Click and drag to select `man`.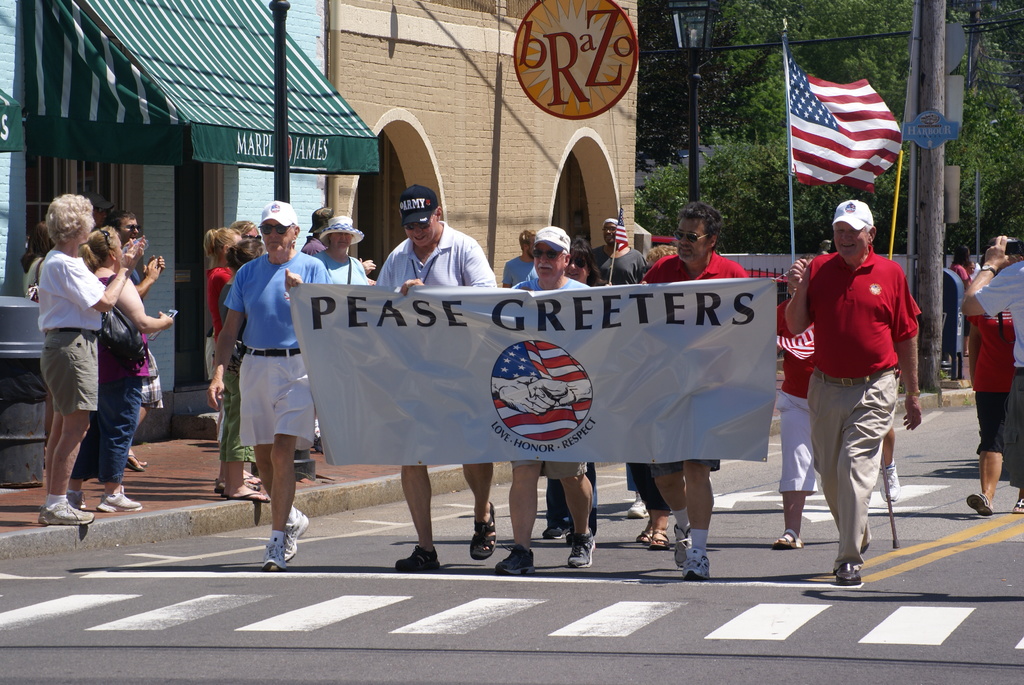
Selection: (639,201,749,574).
